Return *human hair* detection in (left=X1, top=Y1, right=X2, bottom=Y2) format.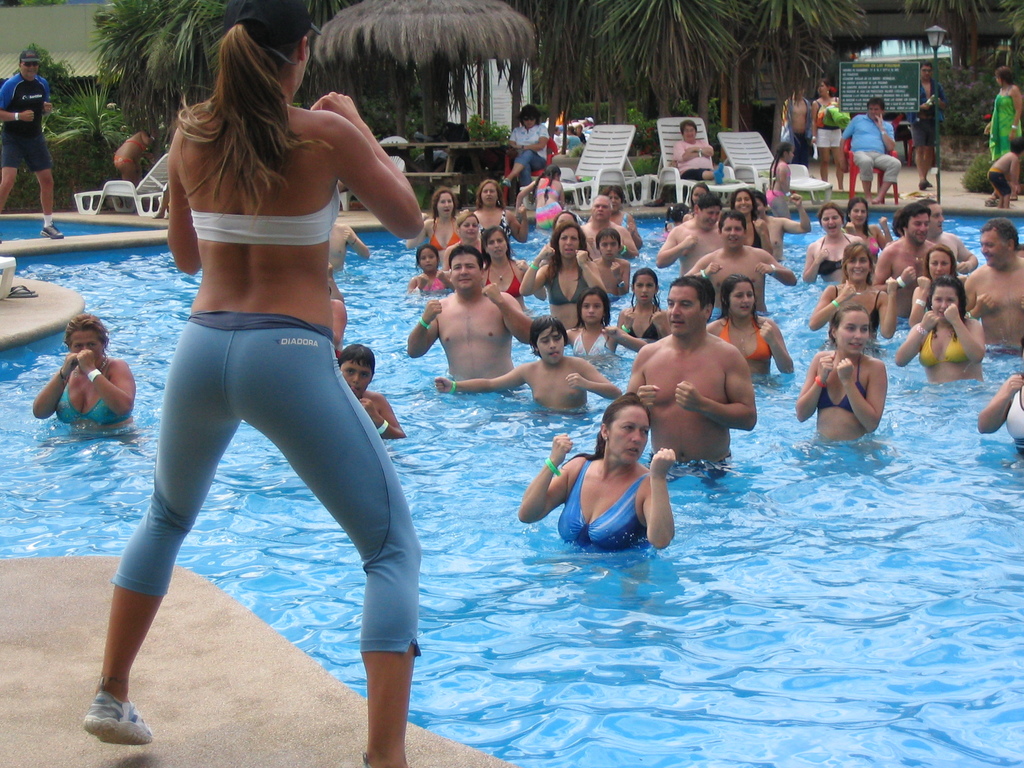
(left=630, top=267, right=660, bottom=307).
